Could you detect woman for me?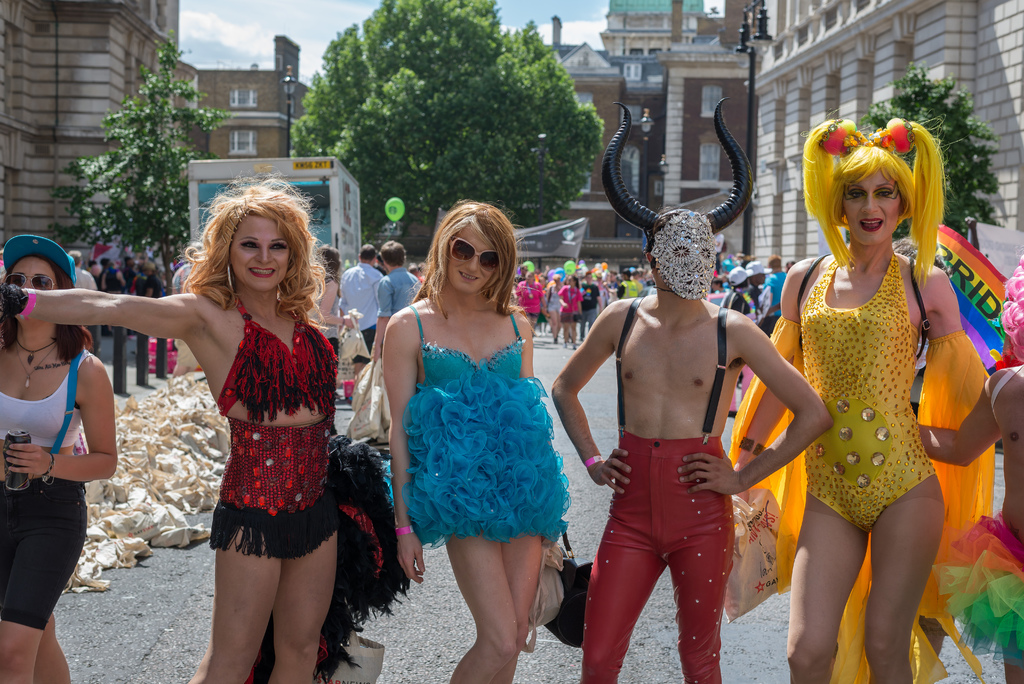
Detection result: (left=303, top=245, right=358, bottom=364).
